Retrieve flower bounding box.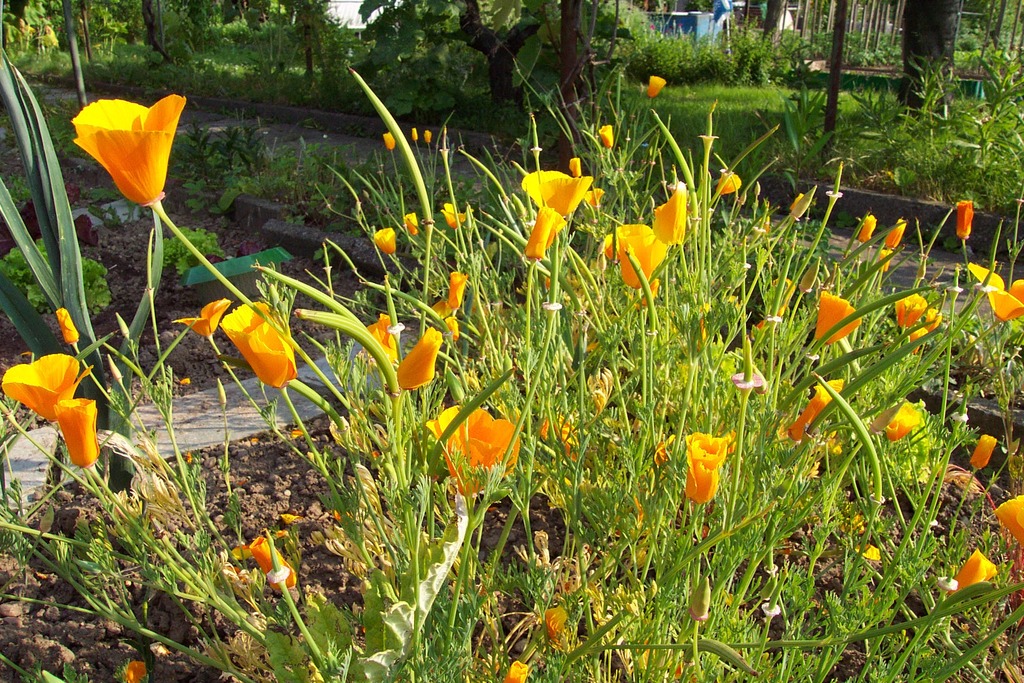
Bounding box: 893:294:928:331.
